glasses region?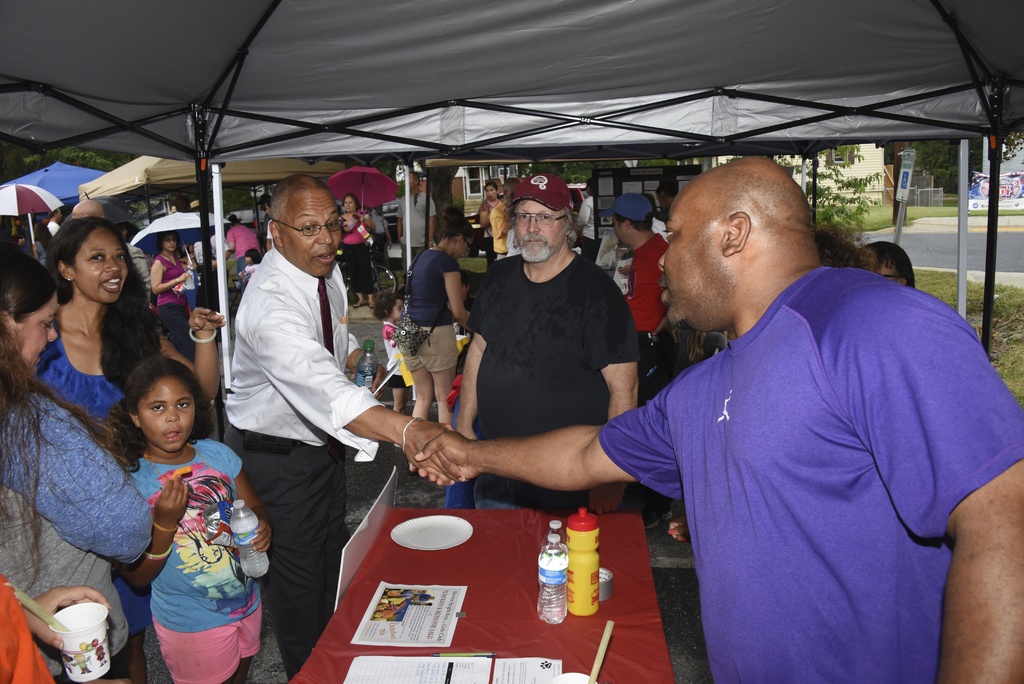
<box>512,213,566,228</box>
